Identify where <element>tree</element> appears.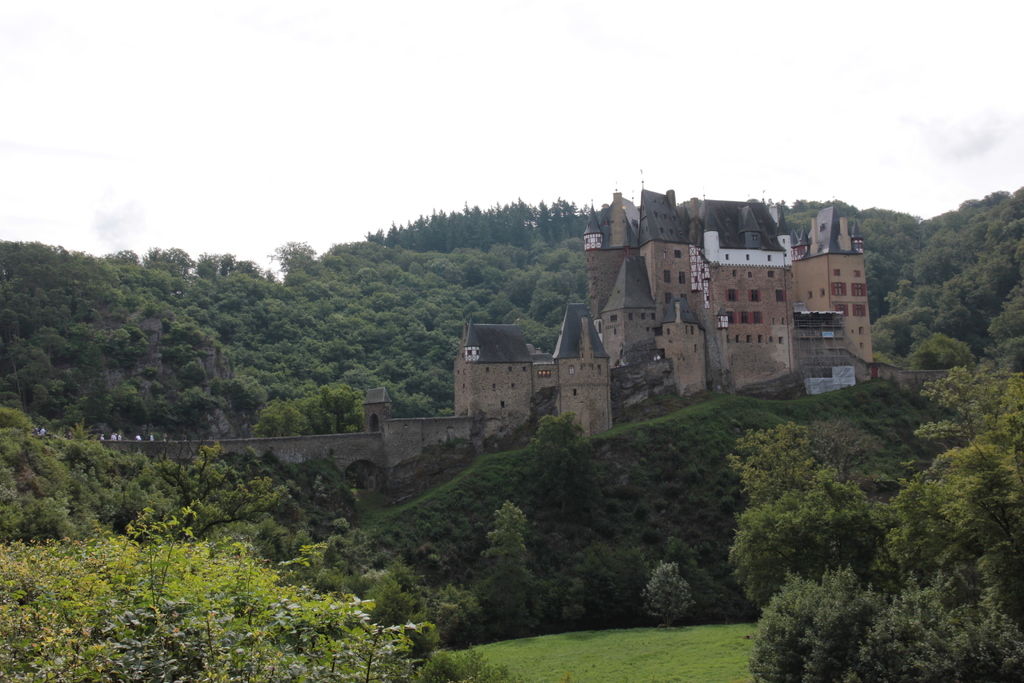
Appears at box(516, 406, 591, 518).
